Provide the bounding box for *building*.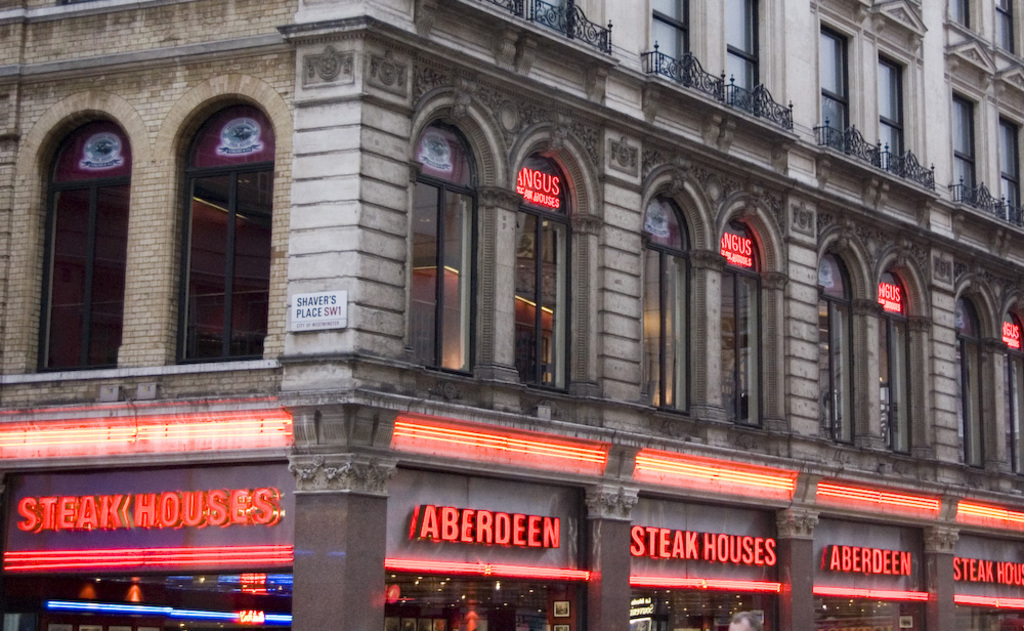
box(0, 0, 1023, 630).
